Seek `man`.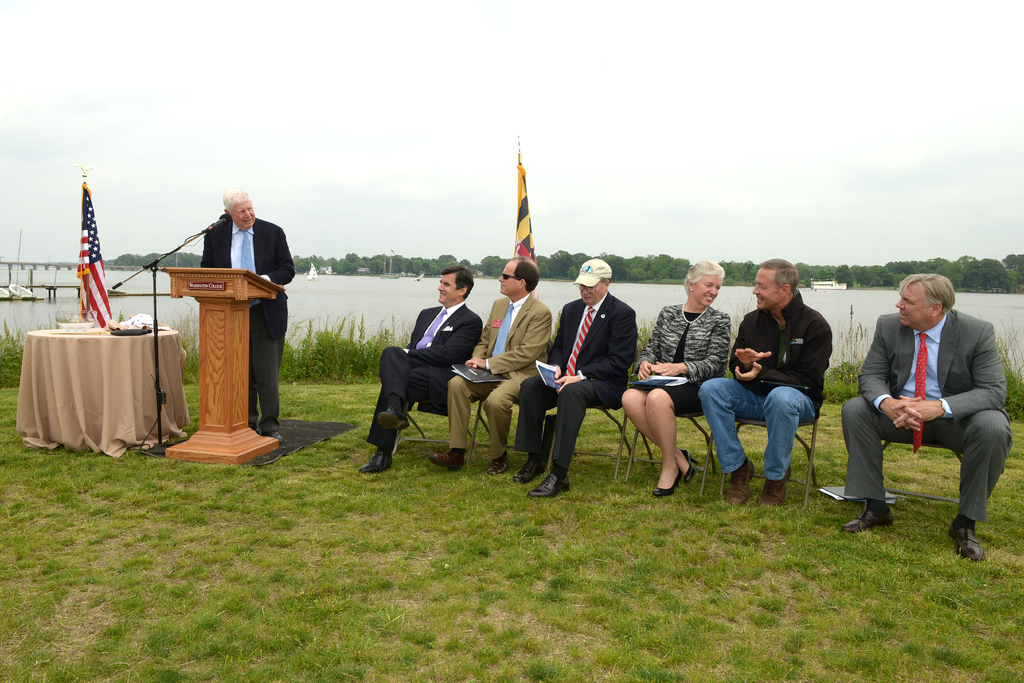
x1=511 y1=258 x2=638 y2=499.
